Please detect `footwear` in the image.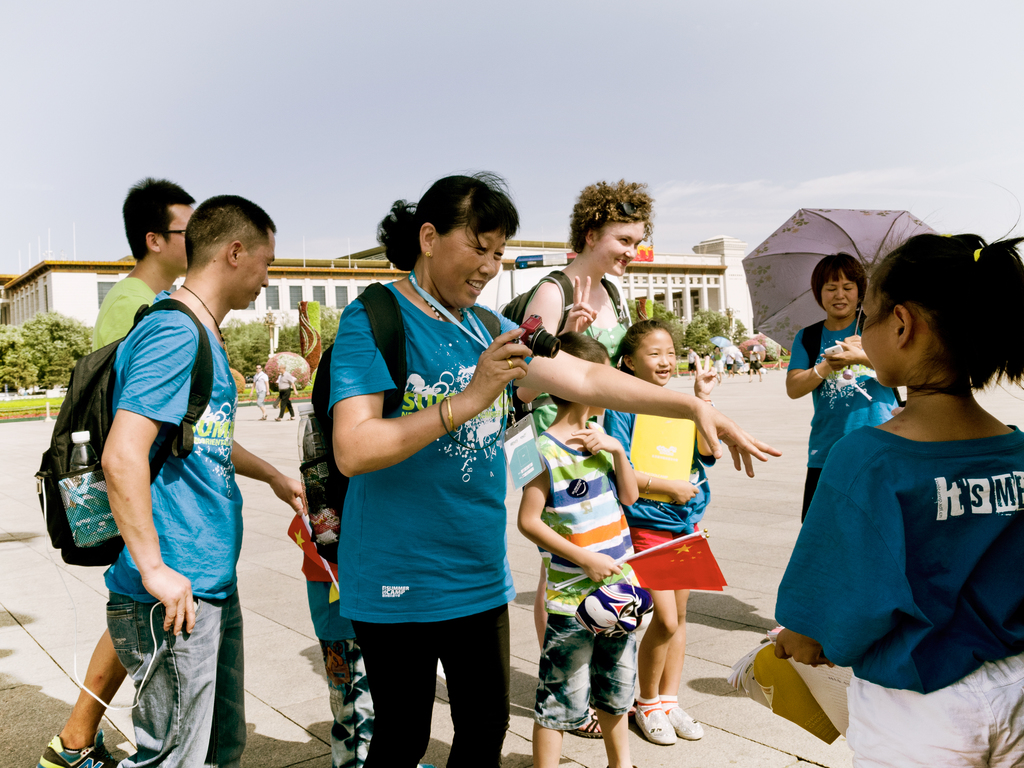
detection(574, 712, 604, 736).
